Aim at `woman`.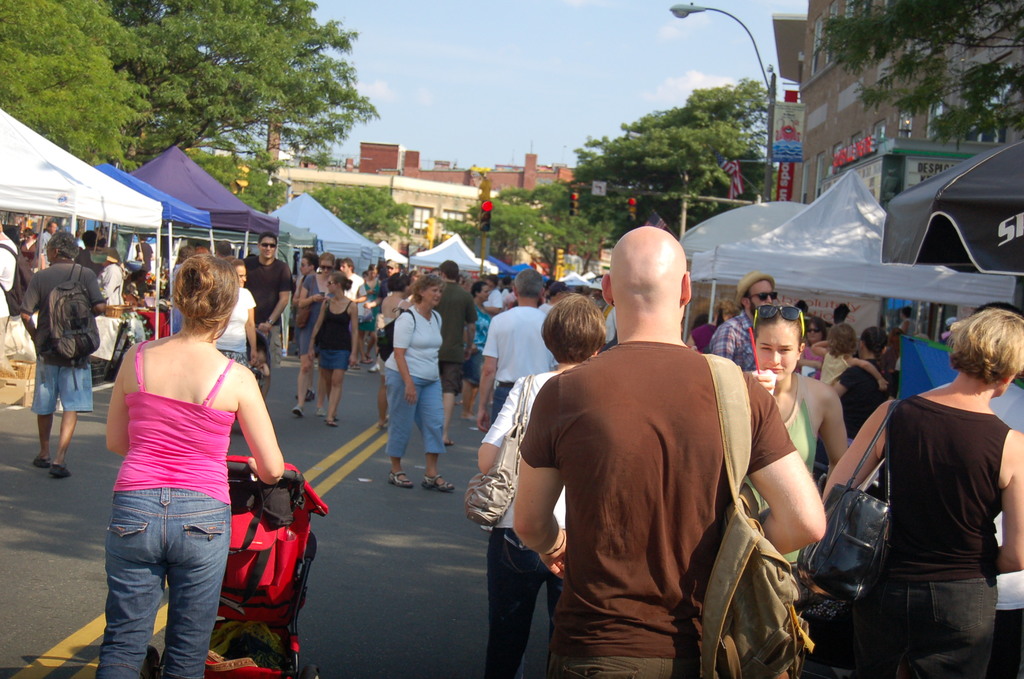
Aimed at box=[735, 297, 853, 576].
